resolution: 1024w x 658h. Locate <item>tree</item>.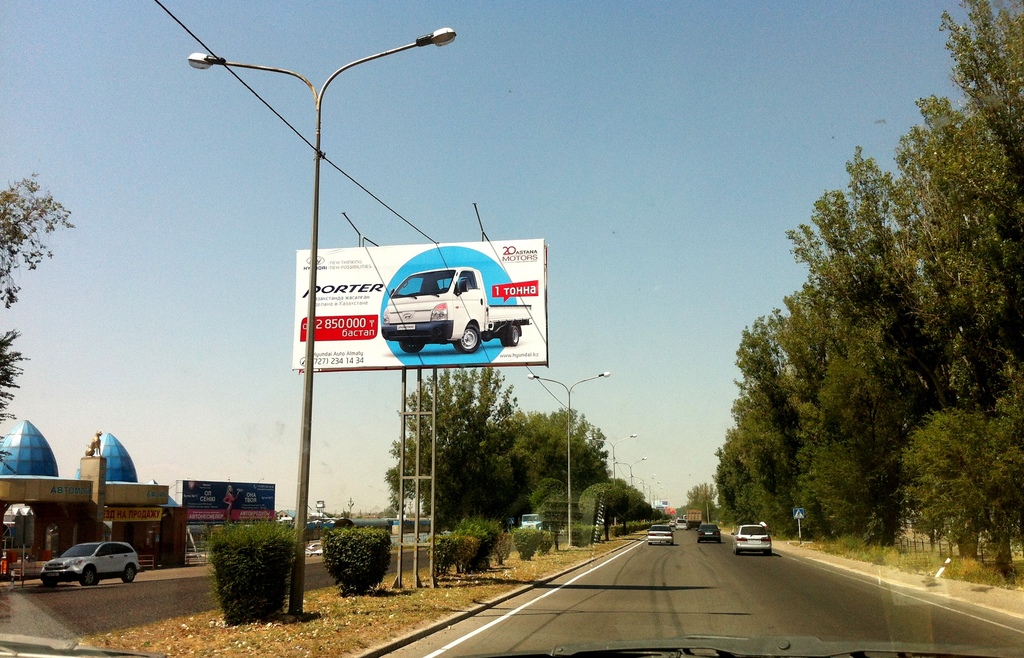
BBox(899, 384, 1015, 568).
